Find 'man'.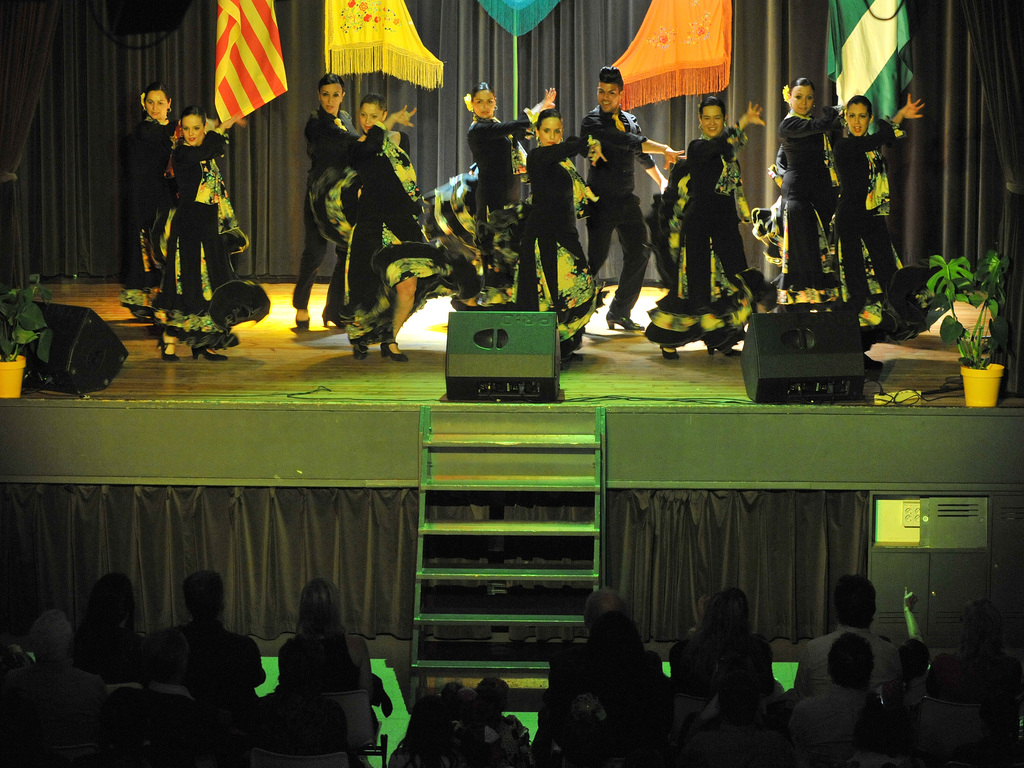
(x1=582, y1=82, x2=662, y2=326).
